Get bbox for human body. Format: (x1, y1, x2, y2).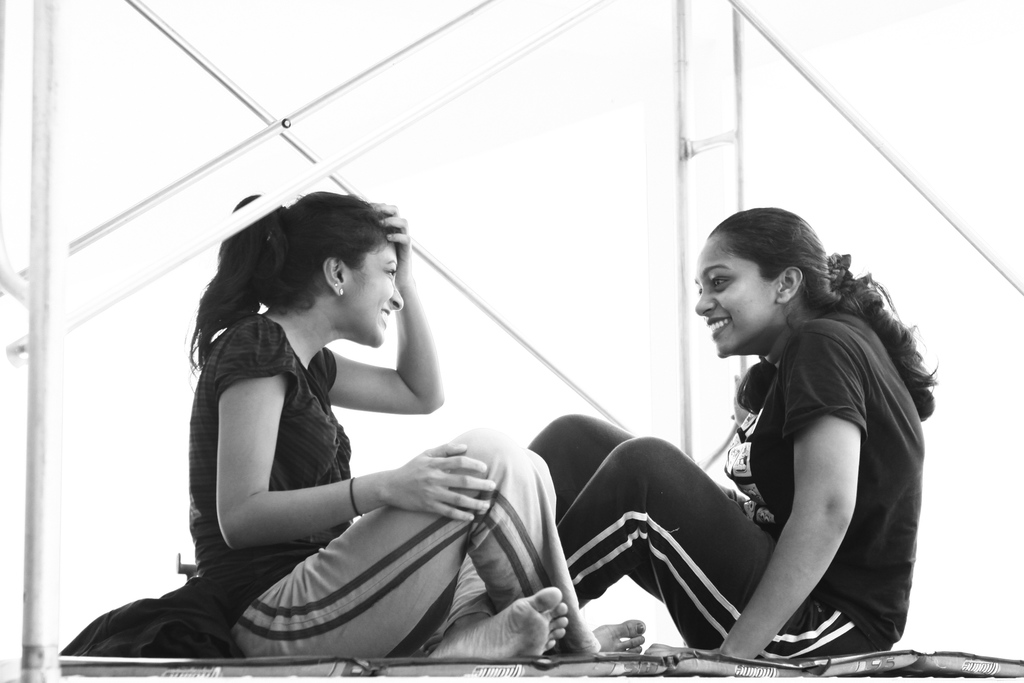
(181, 190, 646, 663).
